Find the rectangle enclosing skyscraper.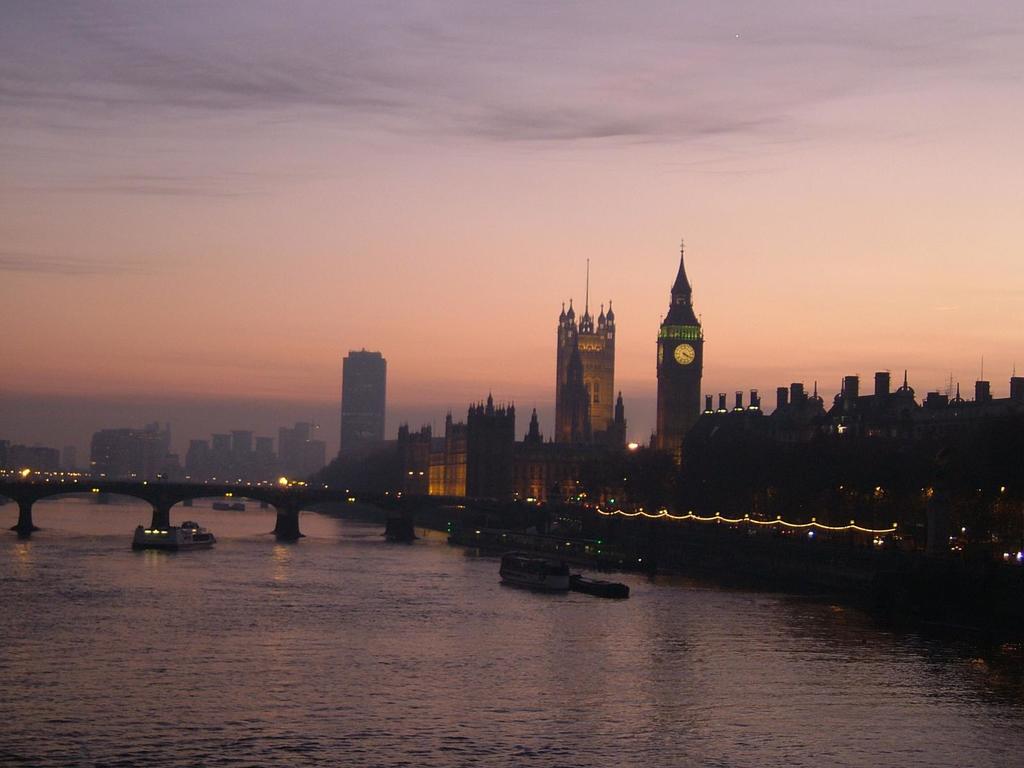
box(337, 340, 394, 463).
